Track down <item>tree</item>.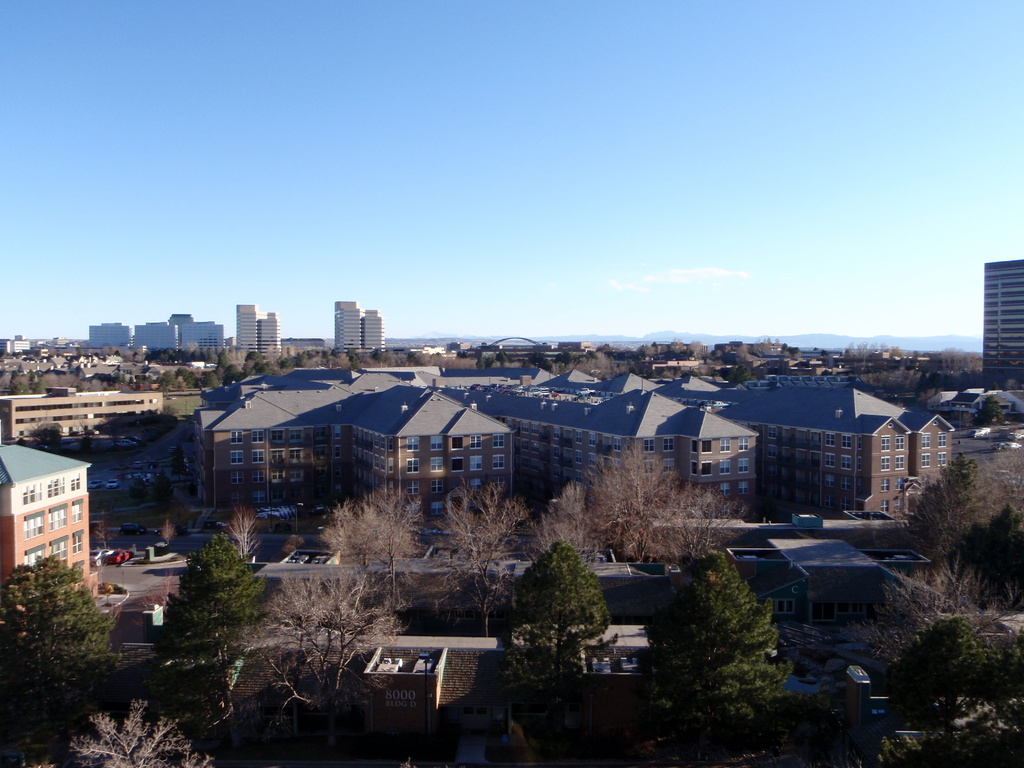
Tracked to 969, 399, 1005, 425.
